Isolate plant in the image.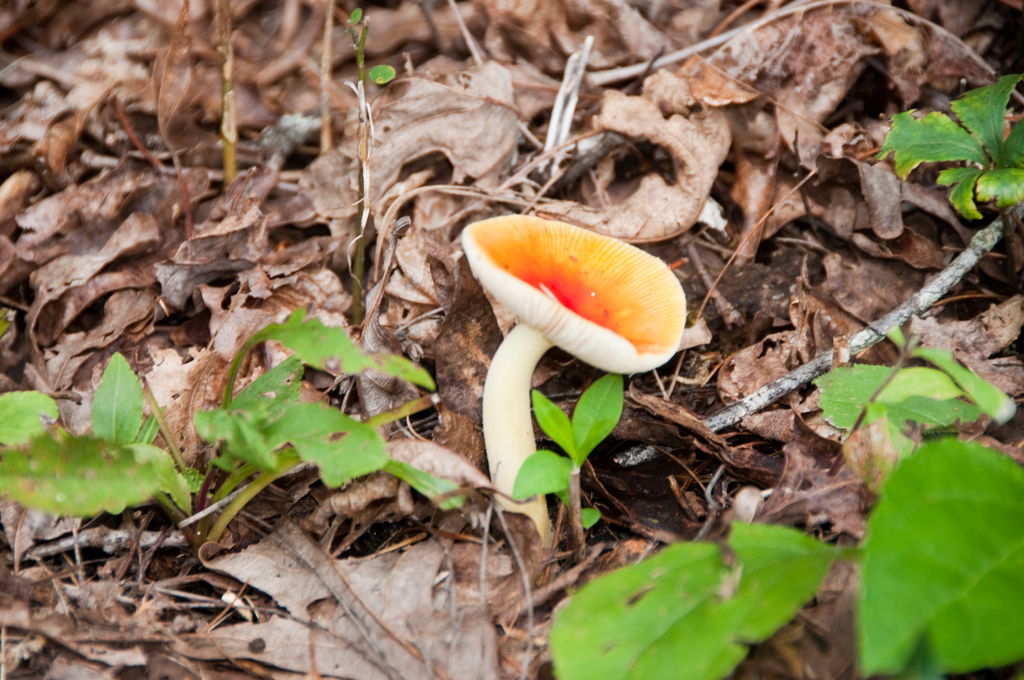
Isolated region: select_region(450, 222, 692, 587).
